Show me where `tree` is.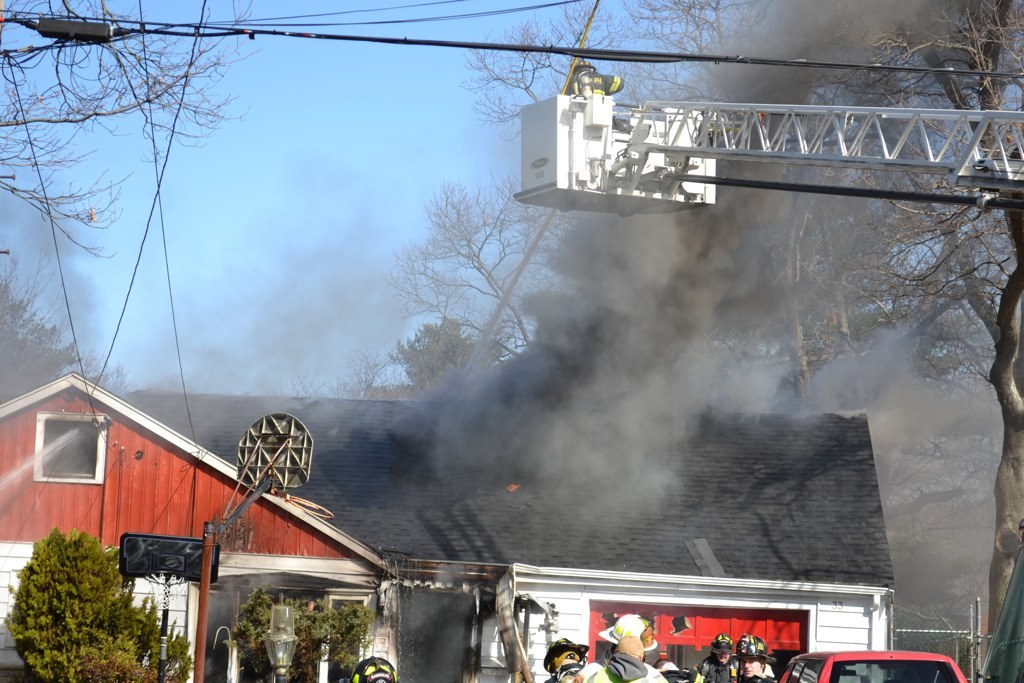
`tree` is at x1=64 y1=347 x2=180 y2=392.
